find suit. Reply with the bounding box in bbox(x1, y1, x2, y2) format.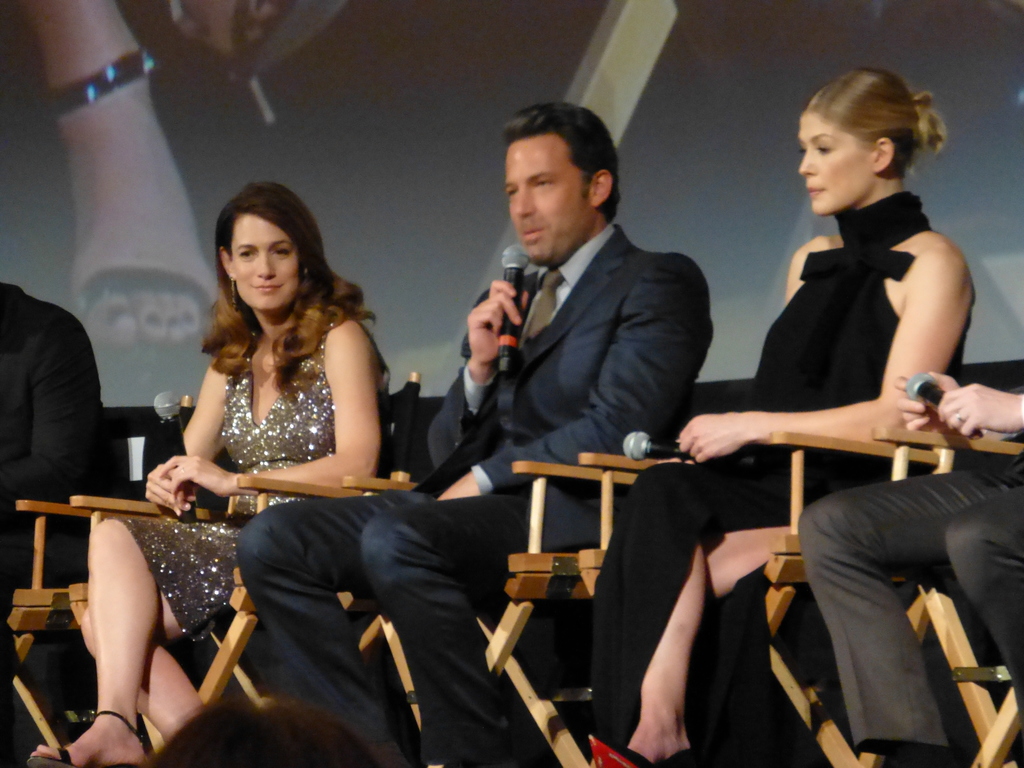
bbox(242, 216, 712, 764).
